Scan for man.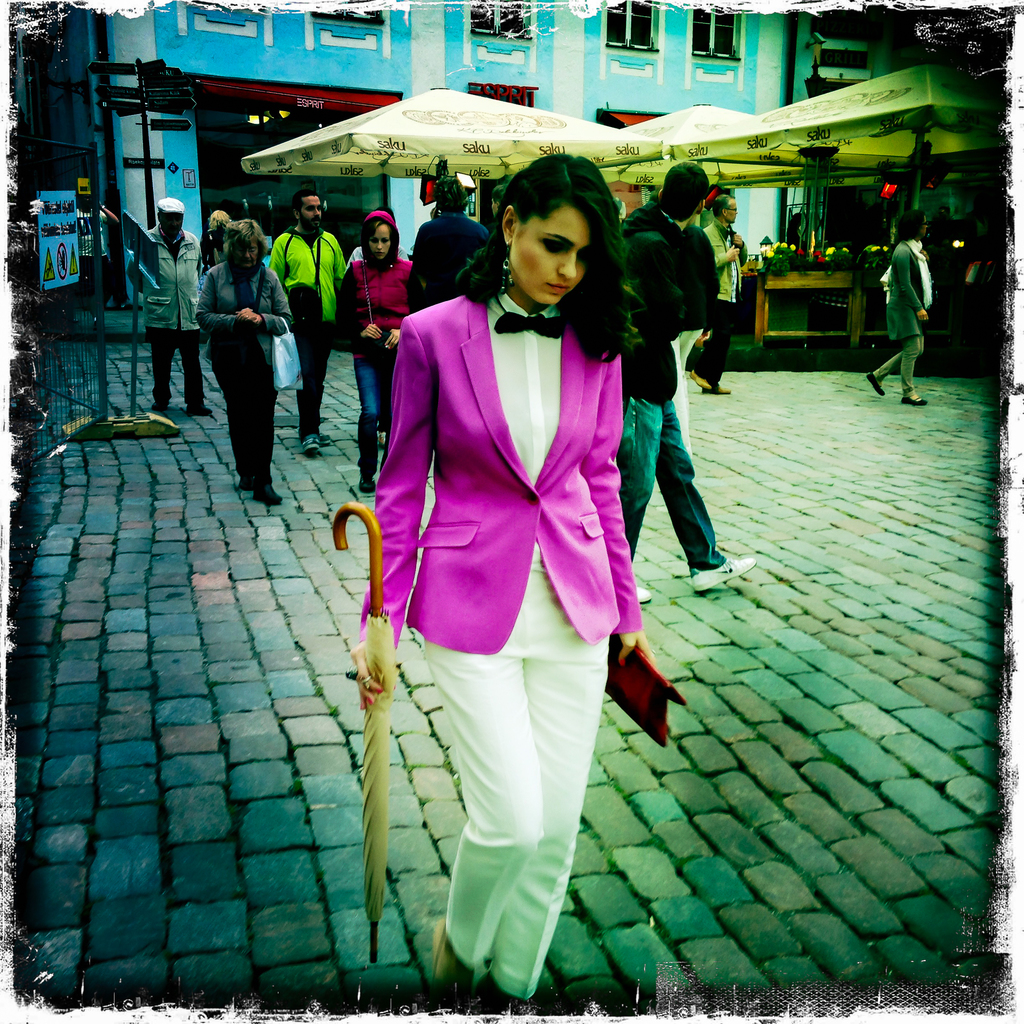
Scan result: [left=203, top=223, right=292, bottom=504].
